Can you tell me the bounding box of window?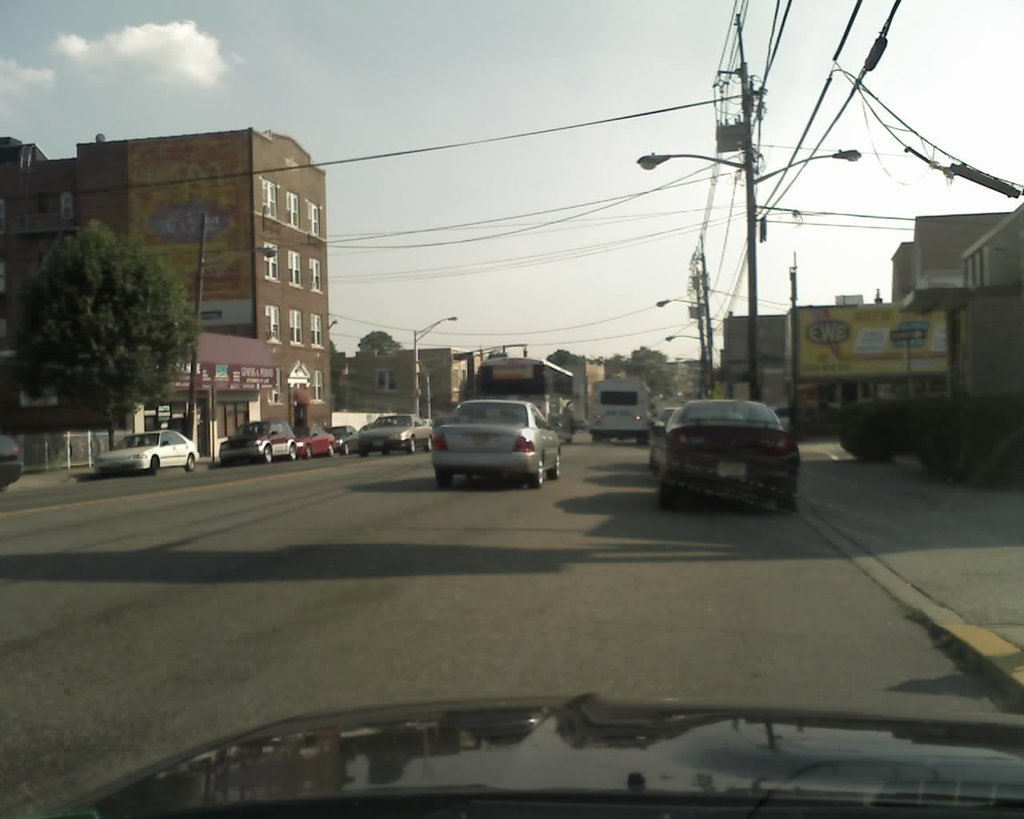
locate(286, 304, 302, 346).
